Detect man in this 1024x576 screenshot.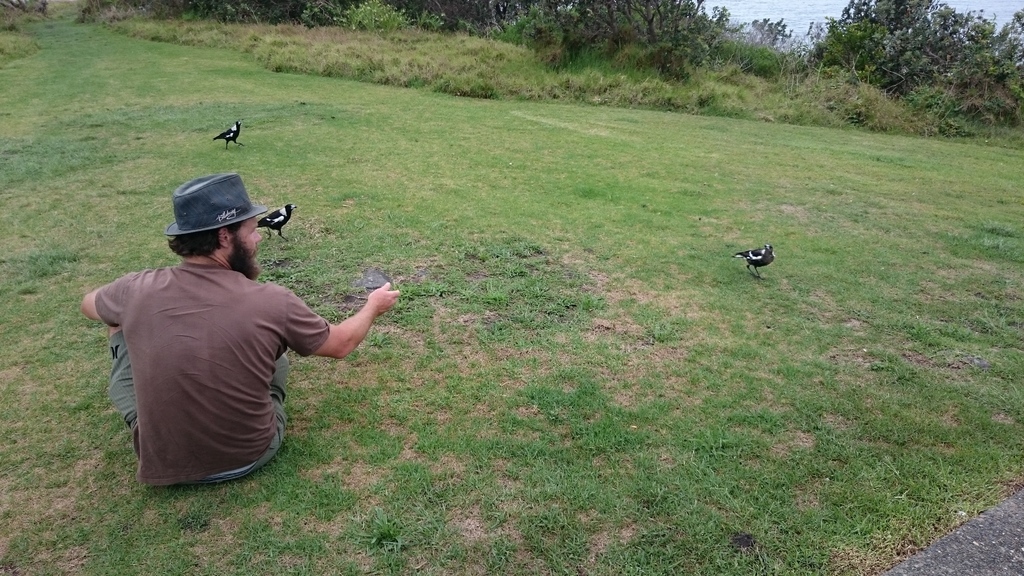
Detection: rect(70, 173, 402, 499).
